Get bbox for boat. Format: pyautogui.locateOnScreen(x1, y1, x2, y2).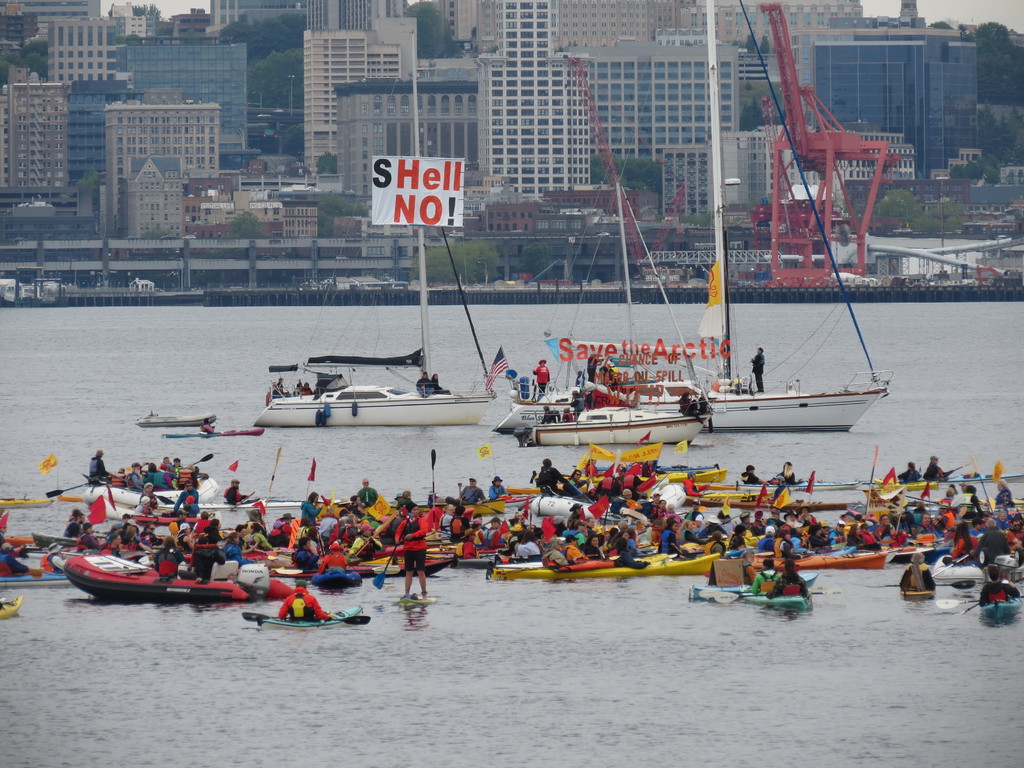
pyautogui.locateOnScreen(248, 26, 502, 429).
